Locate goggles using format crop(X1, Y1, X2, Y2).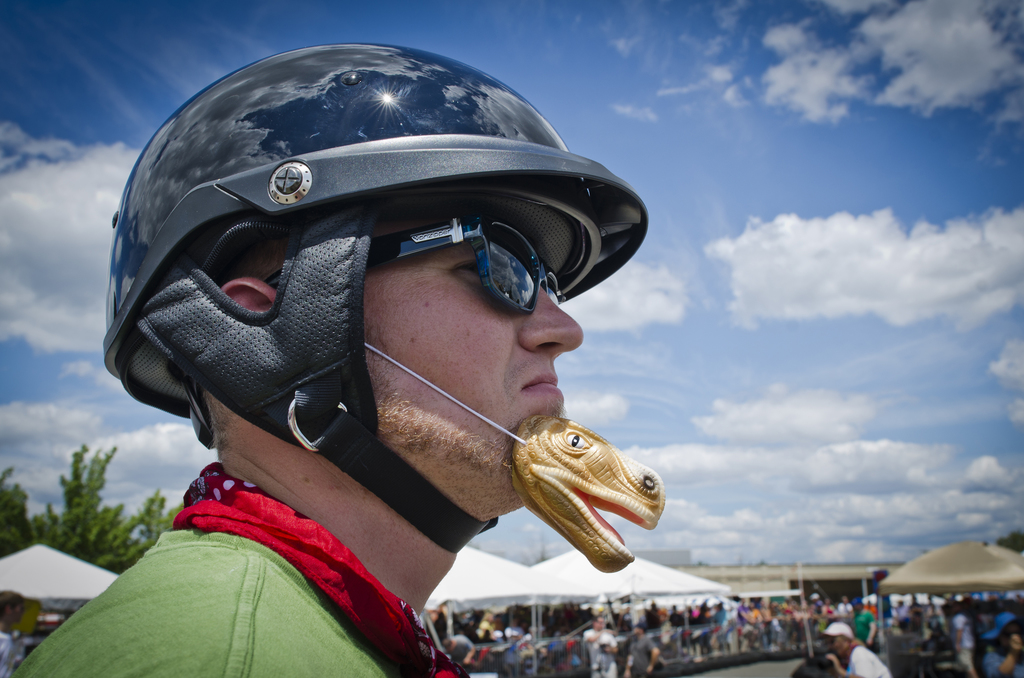
crop(362, 219, 612, 323).
